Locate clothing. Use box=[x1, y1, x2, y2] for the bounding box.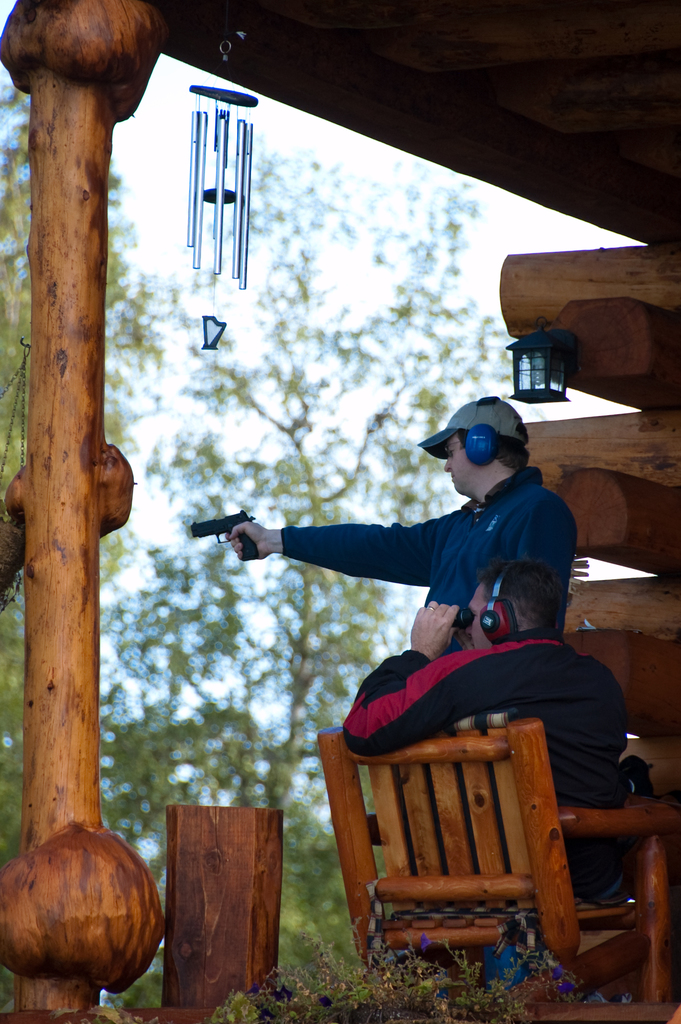
box=[282, 463, 573, 652].
